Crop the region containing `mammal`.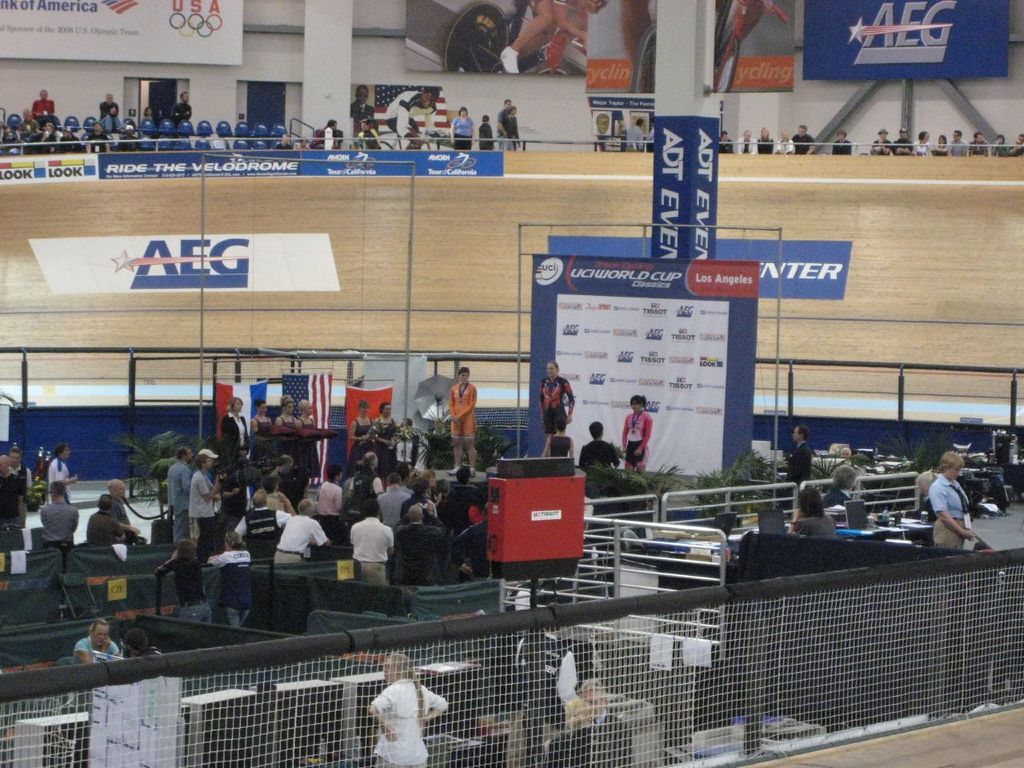
Crop region: BBox(966, 131, 987, 154).
